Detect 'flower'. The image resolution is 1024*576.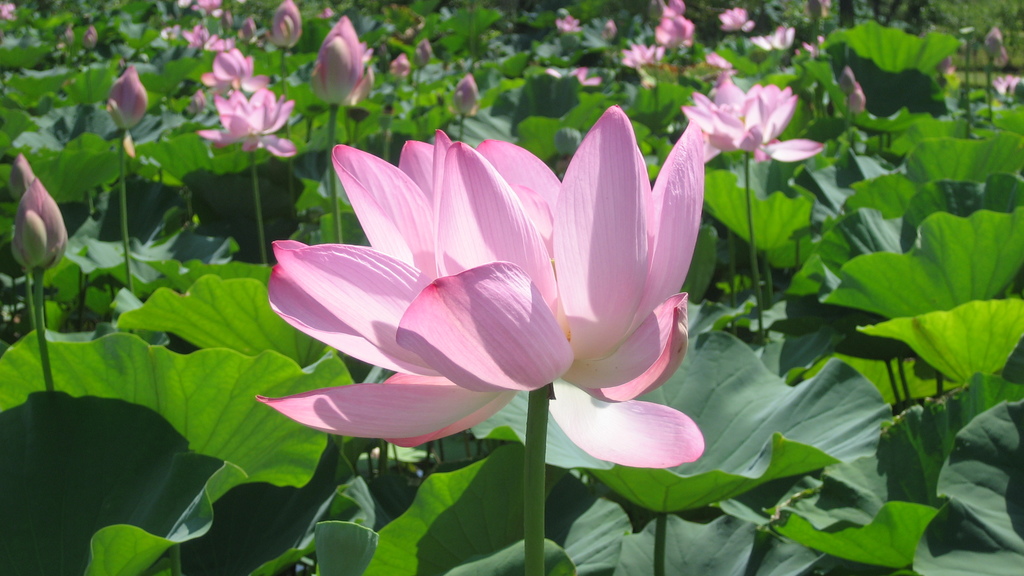
x1=753 y1=28 x2=794 y2=49.
